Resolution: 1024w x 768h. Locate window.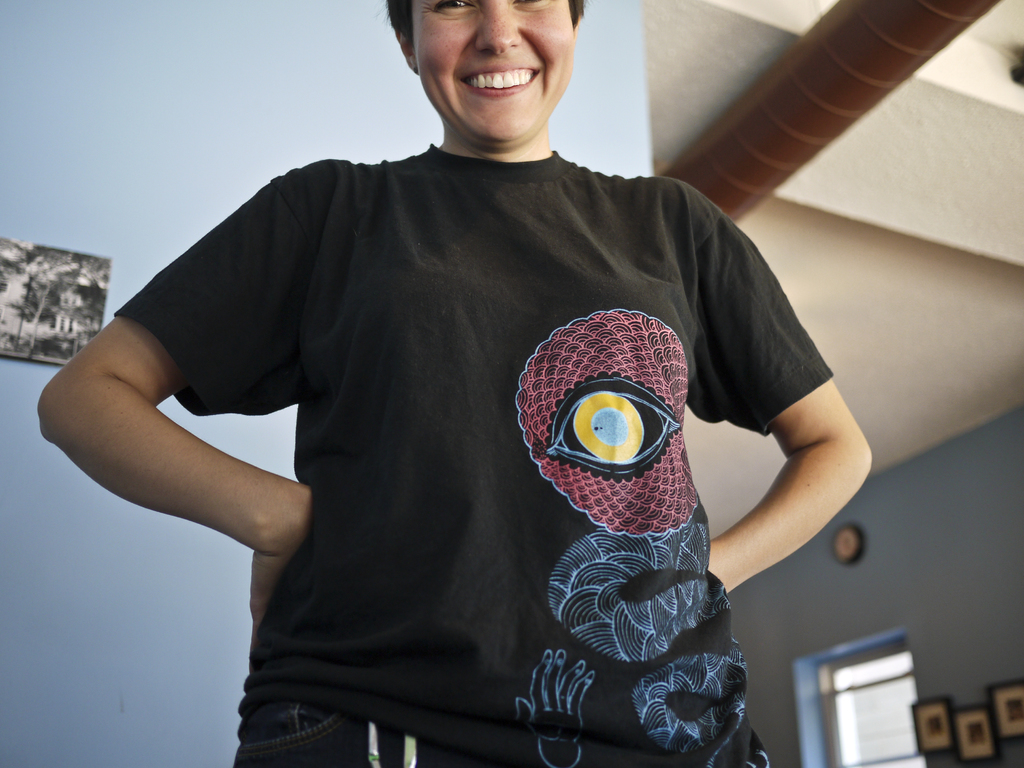
x1=814 y1=643 x2=926 y2=767.
